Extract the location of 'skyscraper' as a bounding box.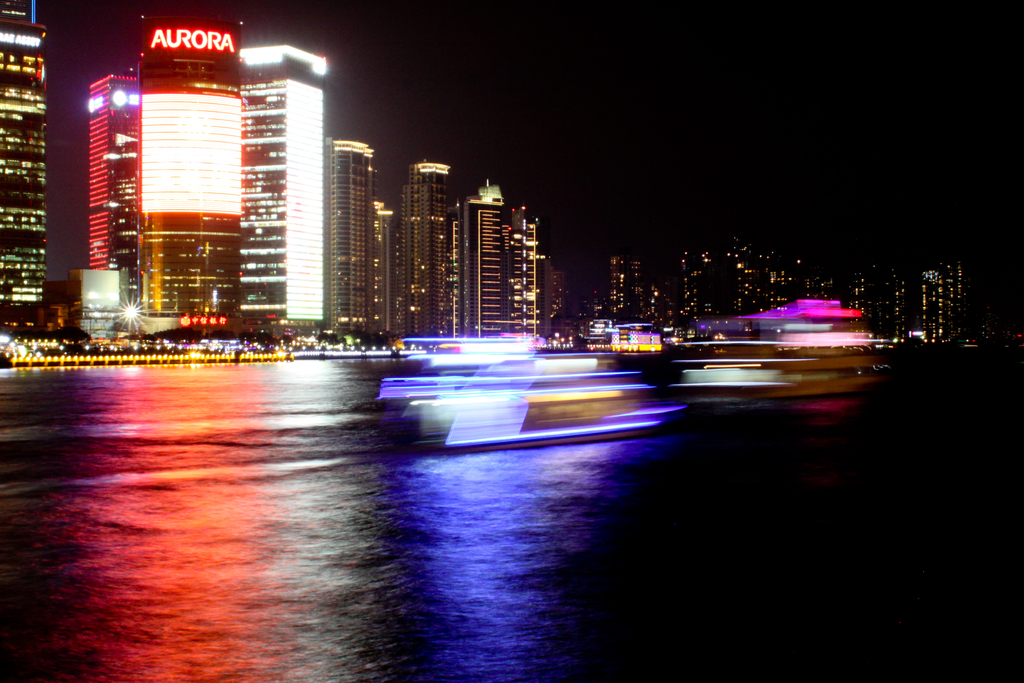
bbox=(468, 182, 545, 334).
